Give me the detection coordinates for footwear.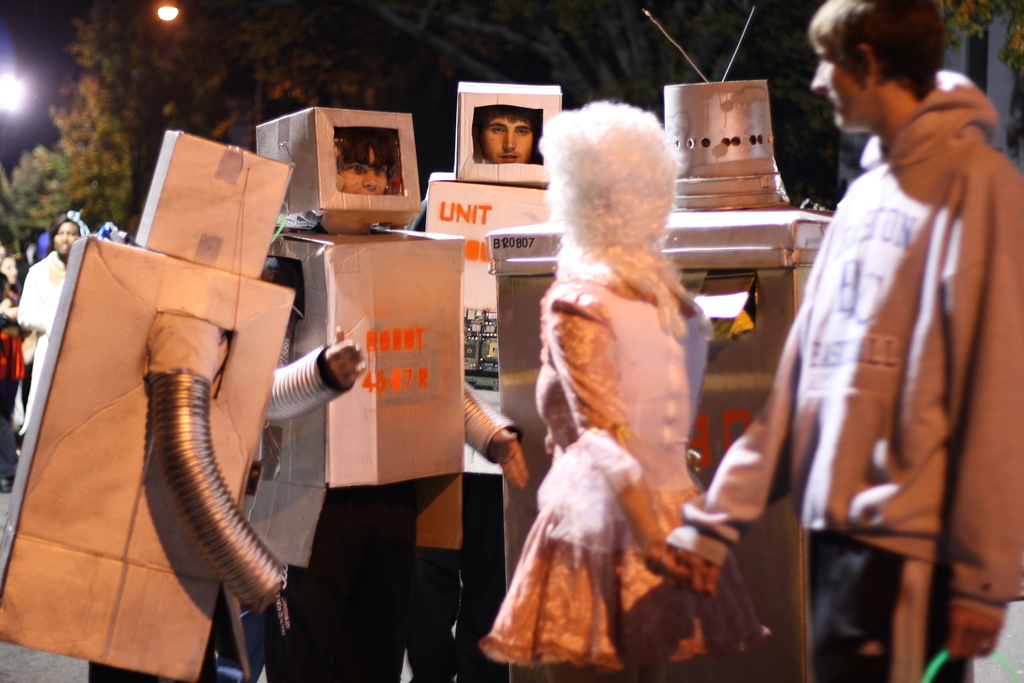
[x1=0, y1=472, x2=19, y2=496].
